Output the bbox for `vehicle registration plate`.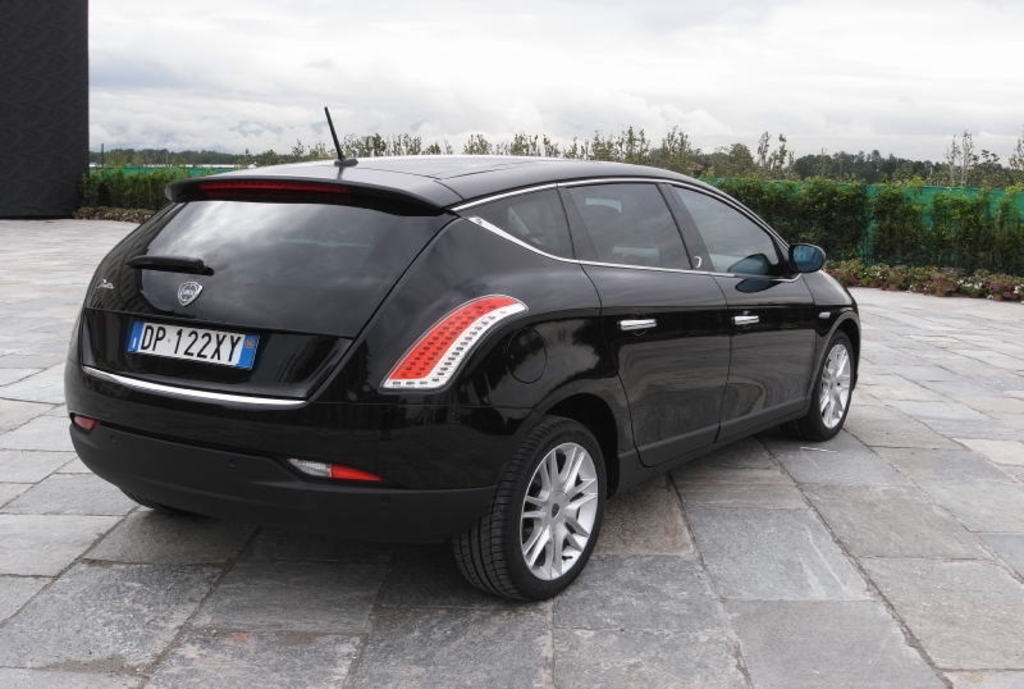
crop(137, 329, 247, 374).
